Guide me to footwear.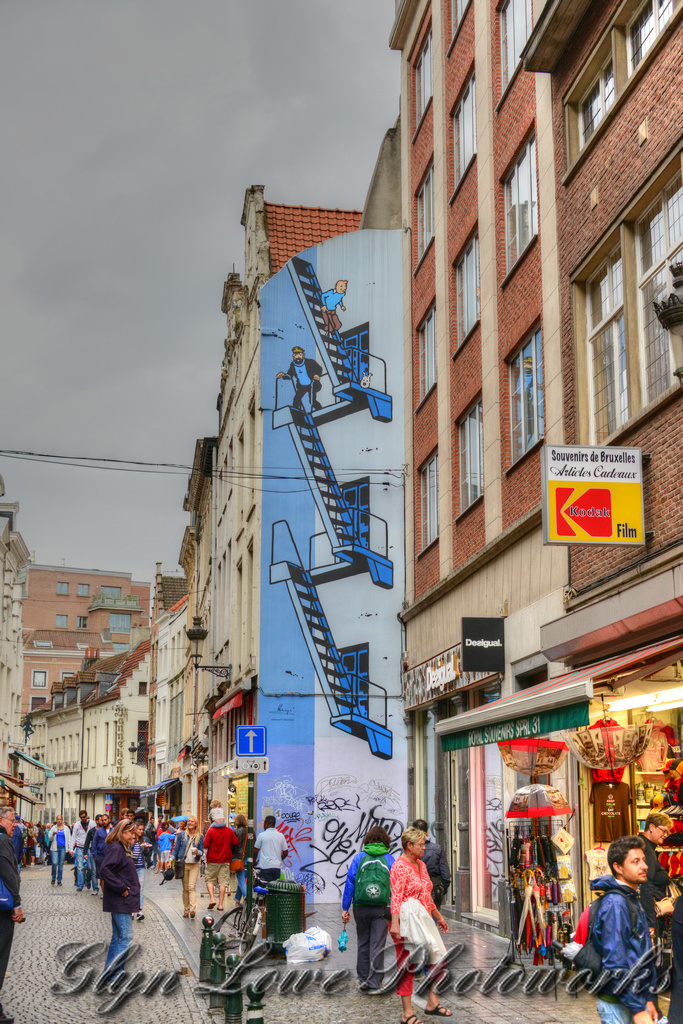
Guidance: (422,997,451,1016).
